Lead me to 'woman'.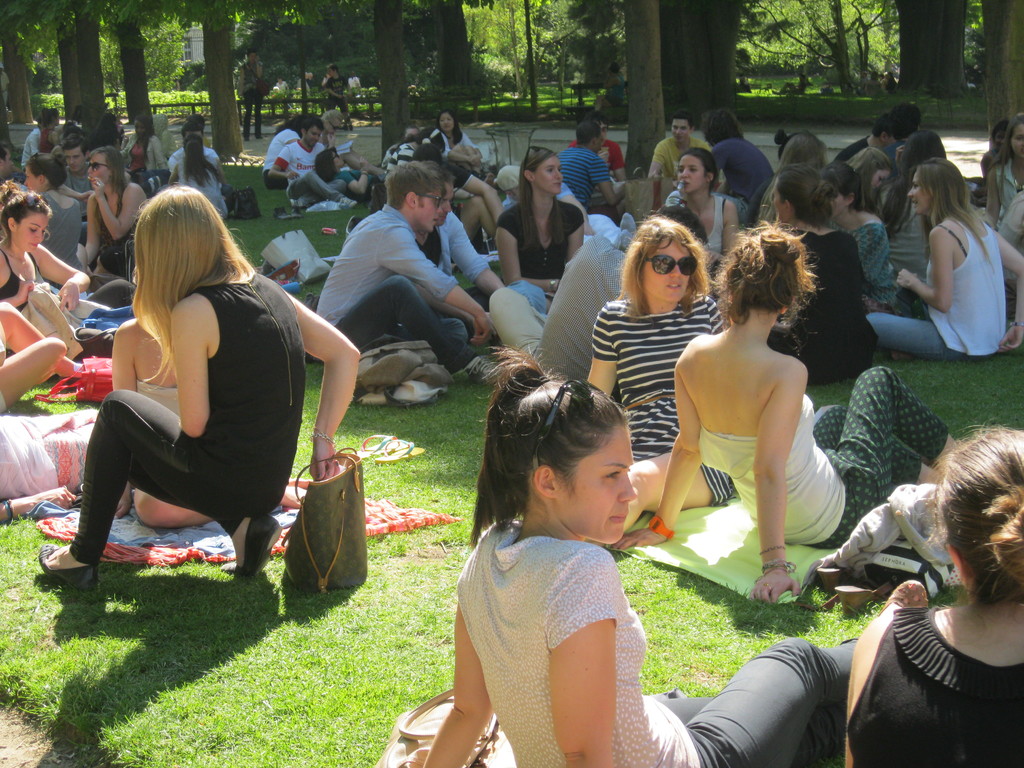
Lead to locate(772, 155, 884, 380).
